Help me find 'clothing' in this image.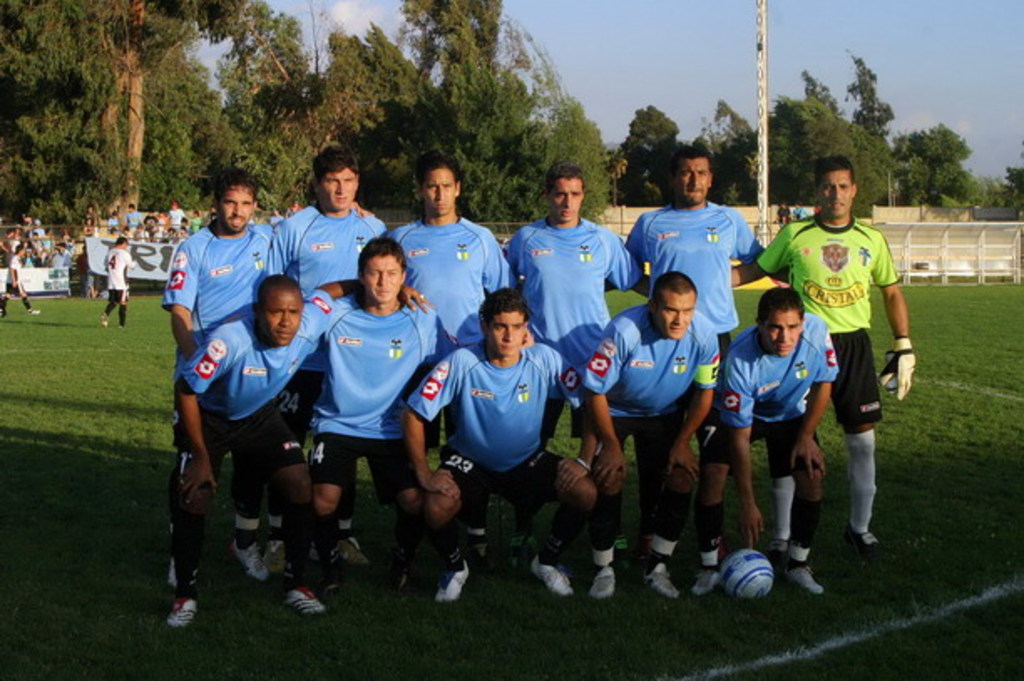
Found it: (492,212,656,375).
